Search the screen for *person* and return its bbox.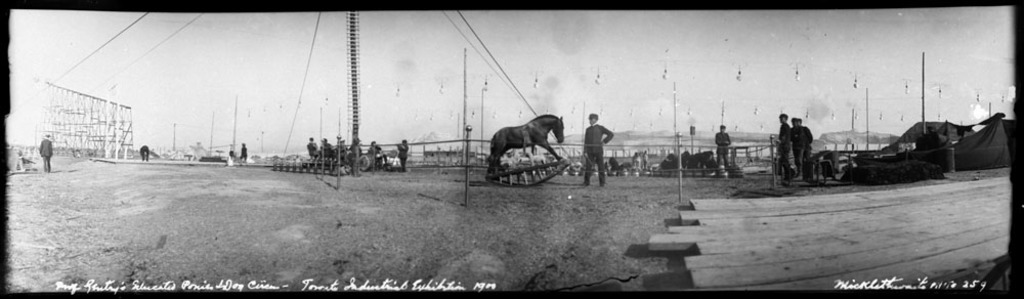
Found: crop(137, 144, 148, 162).
